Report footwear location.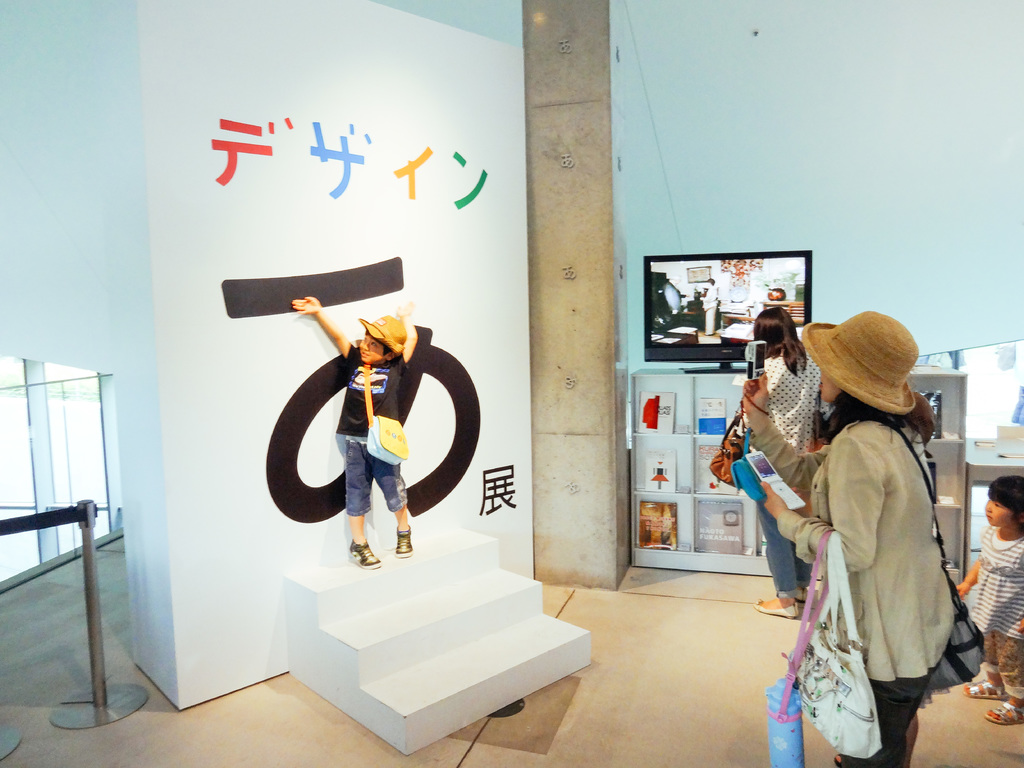
Report: <region>797, 586, 806, 605</region>.
